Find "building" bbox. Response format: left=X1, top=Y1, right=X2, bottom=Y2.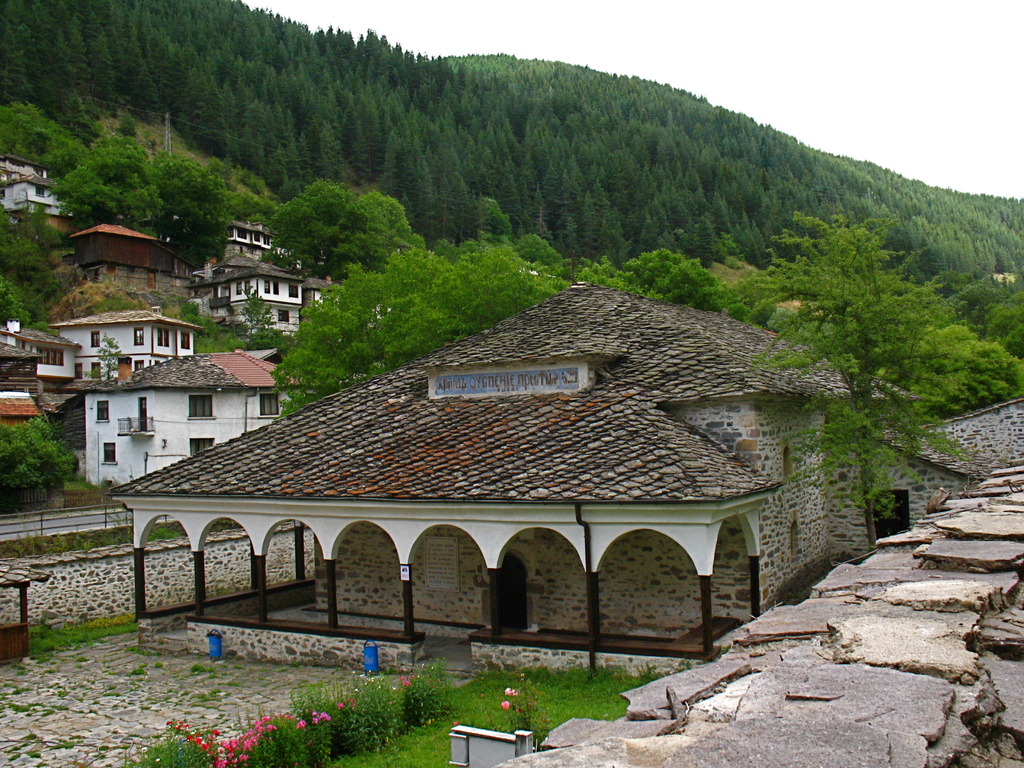
left=45, top=306, right=207, bottom=380.
